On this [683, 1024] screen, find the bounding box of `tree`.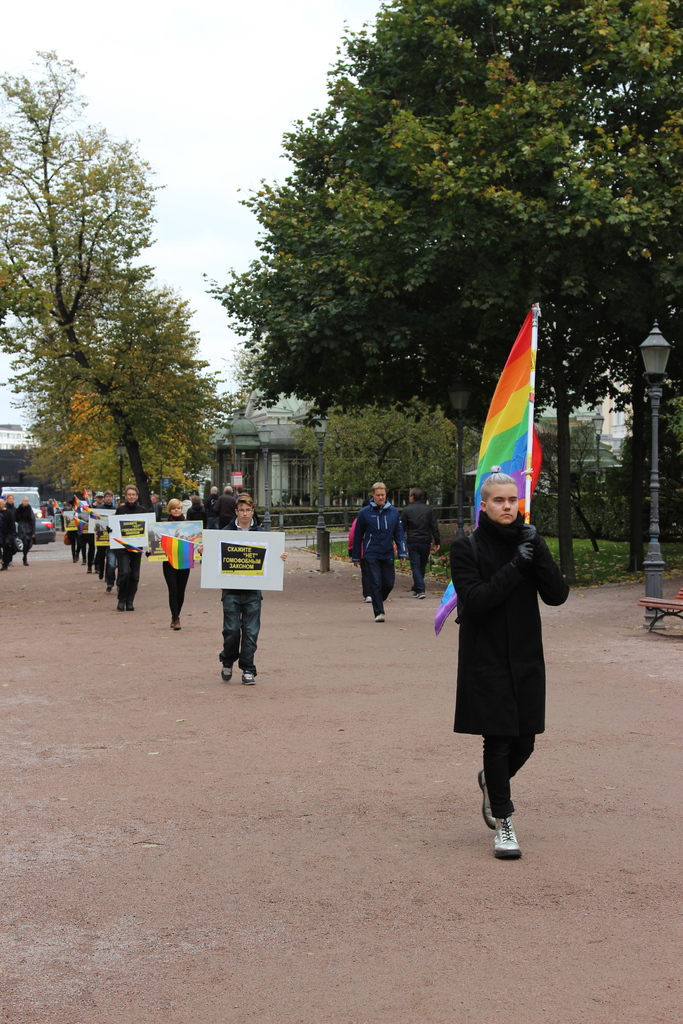
Bounding box: box(0, 42, 162, 516).
